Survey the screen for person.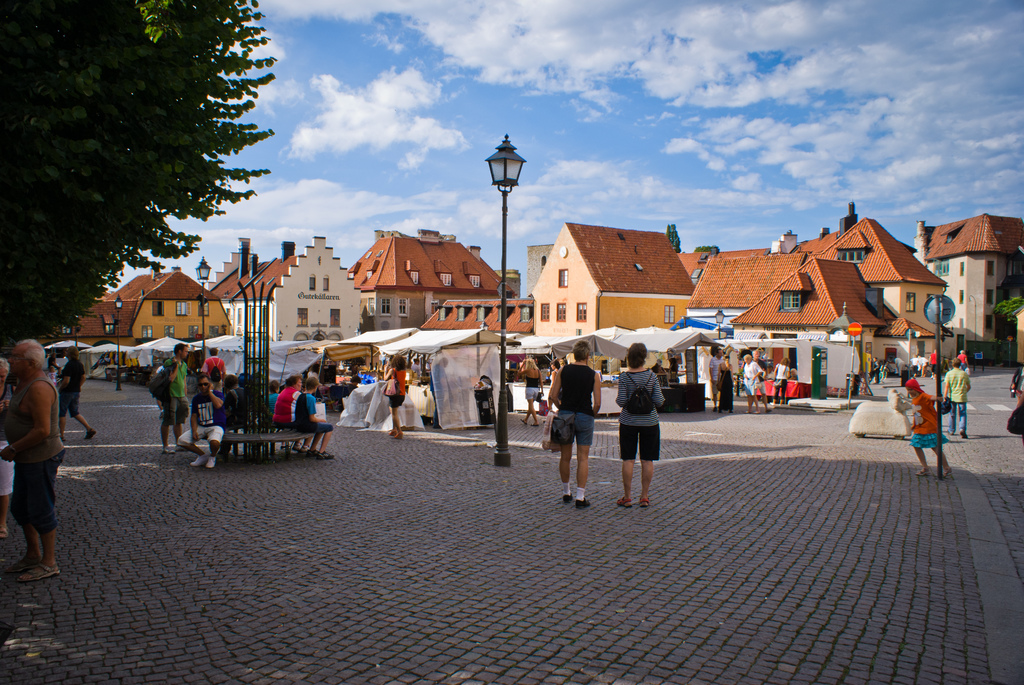
Survey found: 425/358/449/429.
